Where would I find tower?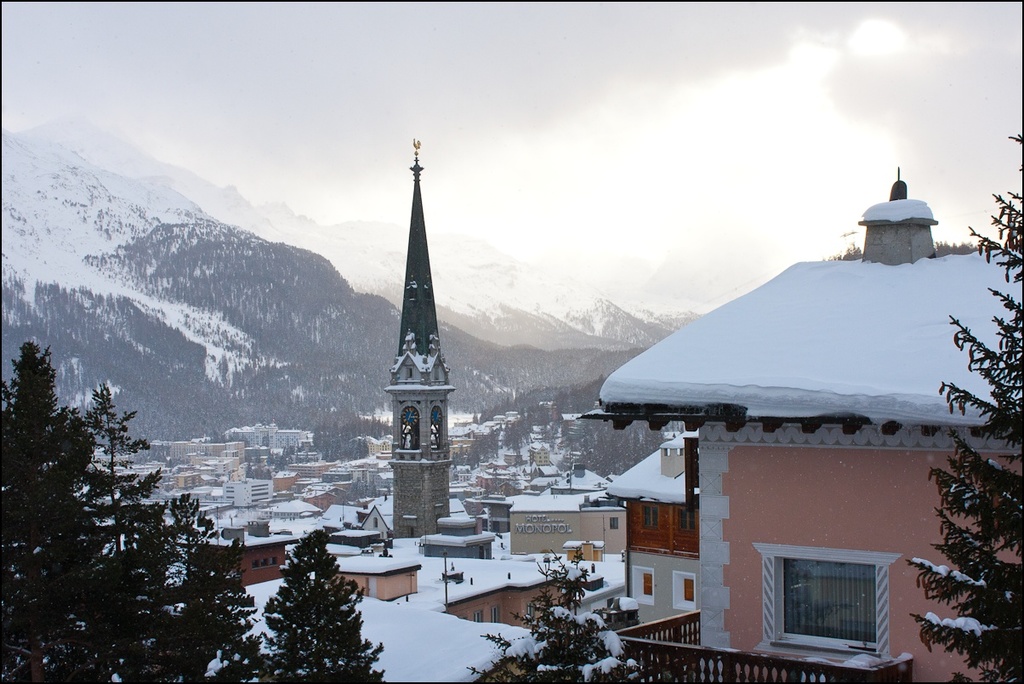
At x1=390, y1=142, x2=457, y2=541.
